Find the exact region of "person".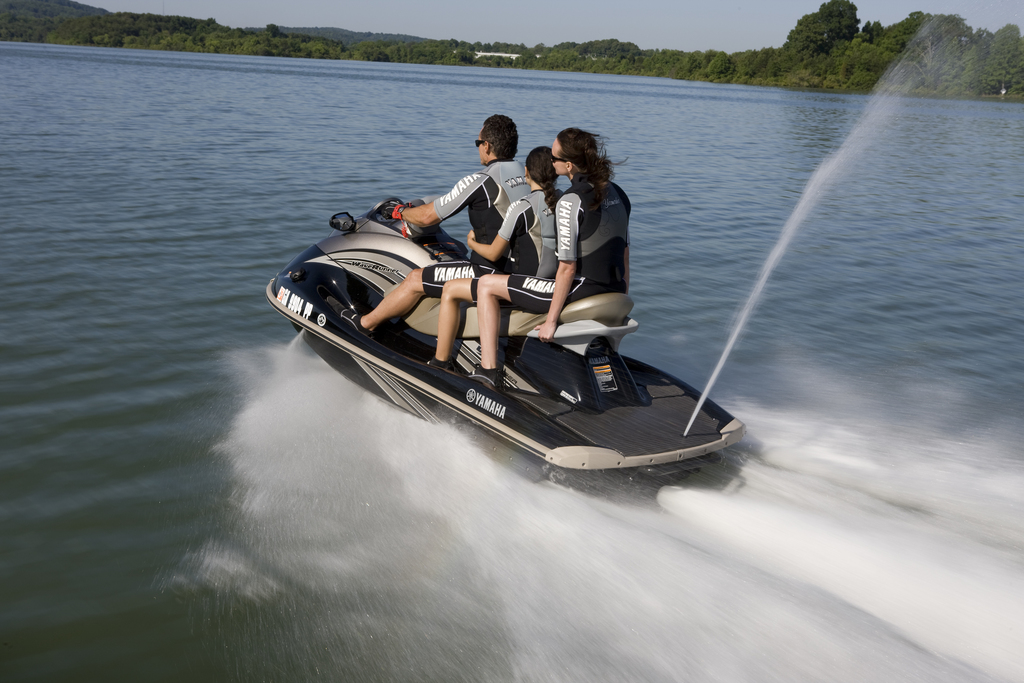
Exact region: select_region(332, 111, 534, 336).
